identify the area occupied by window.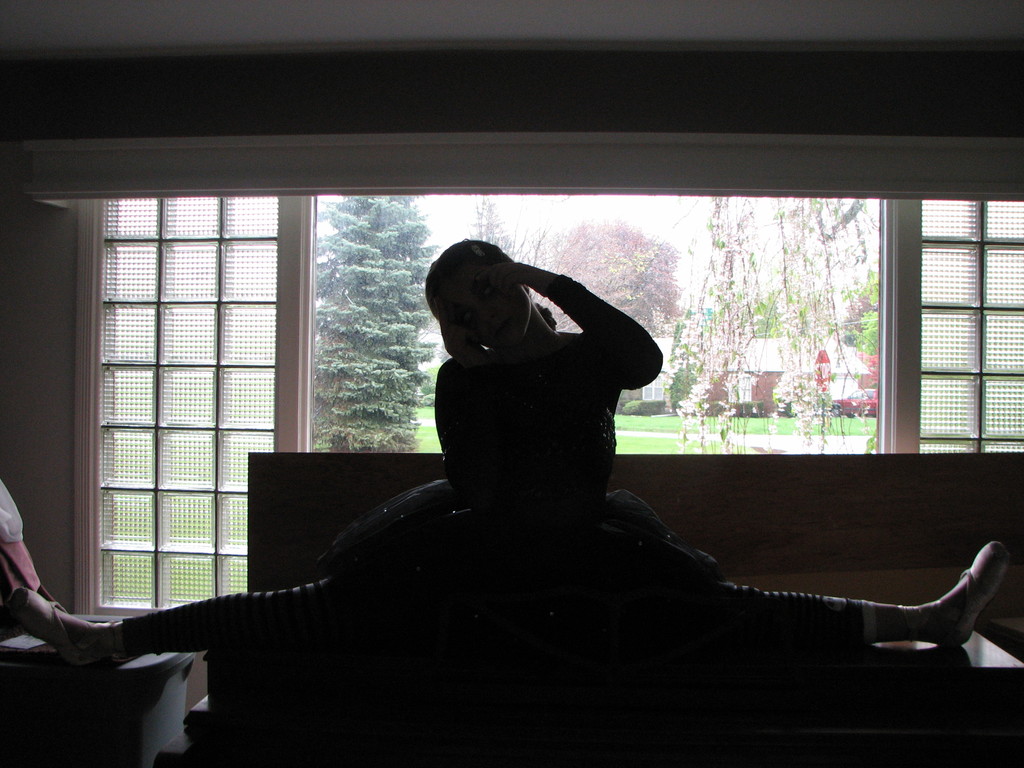
Area: 435/193/1023/460.
